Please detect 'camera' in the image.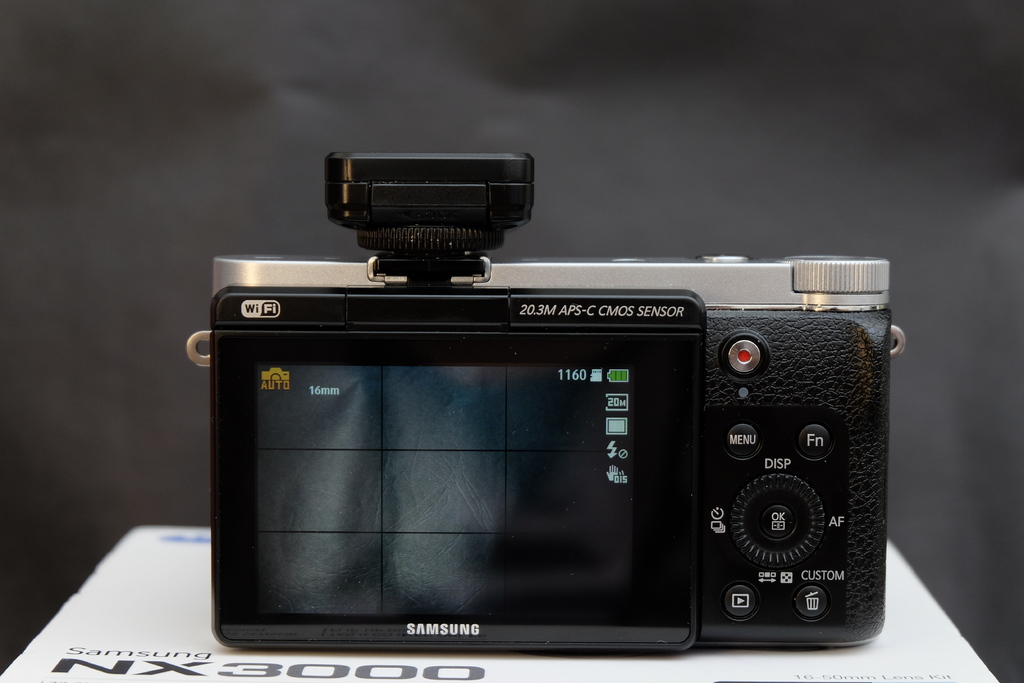
{"x1": 152, "y1": 155, "x2": 915, "y2": 681}.
